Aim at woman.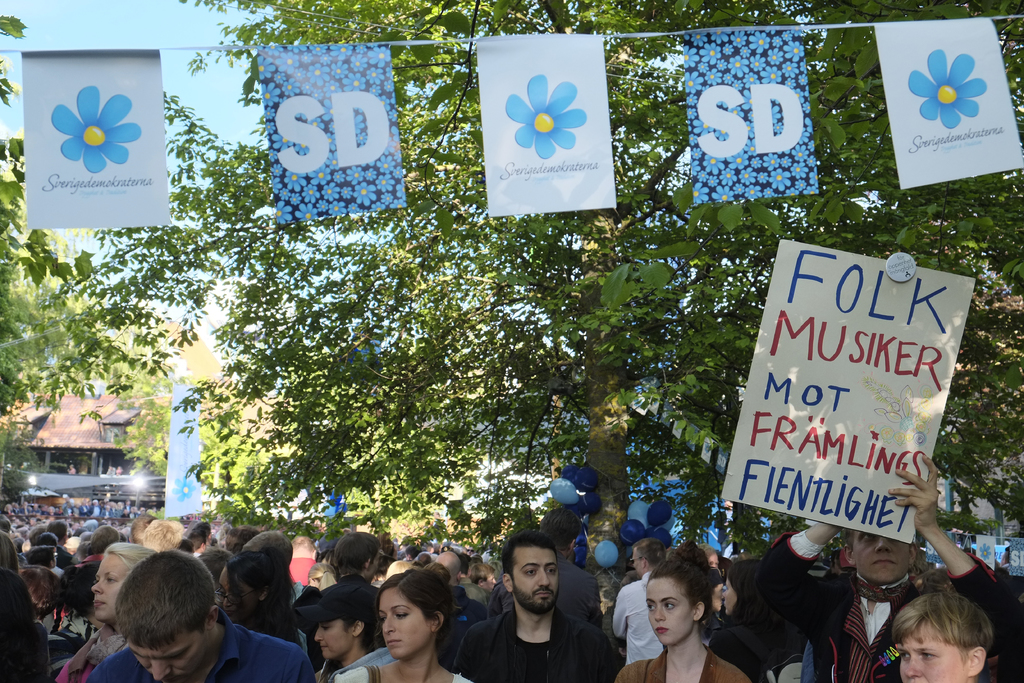
Aimed at x1=305 y1=558 x2=339 y2=591.
